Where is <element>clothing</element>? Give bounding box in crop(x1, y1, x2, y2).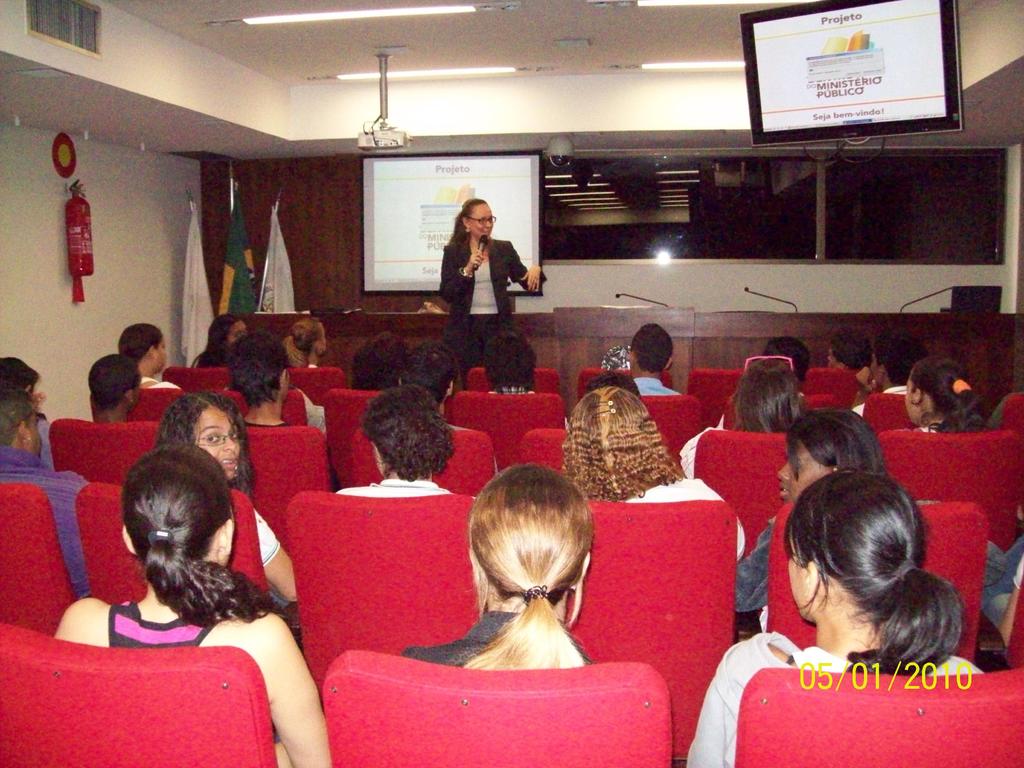
crop(680, 416, 726, 477).
